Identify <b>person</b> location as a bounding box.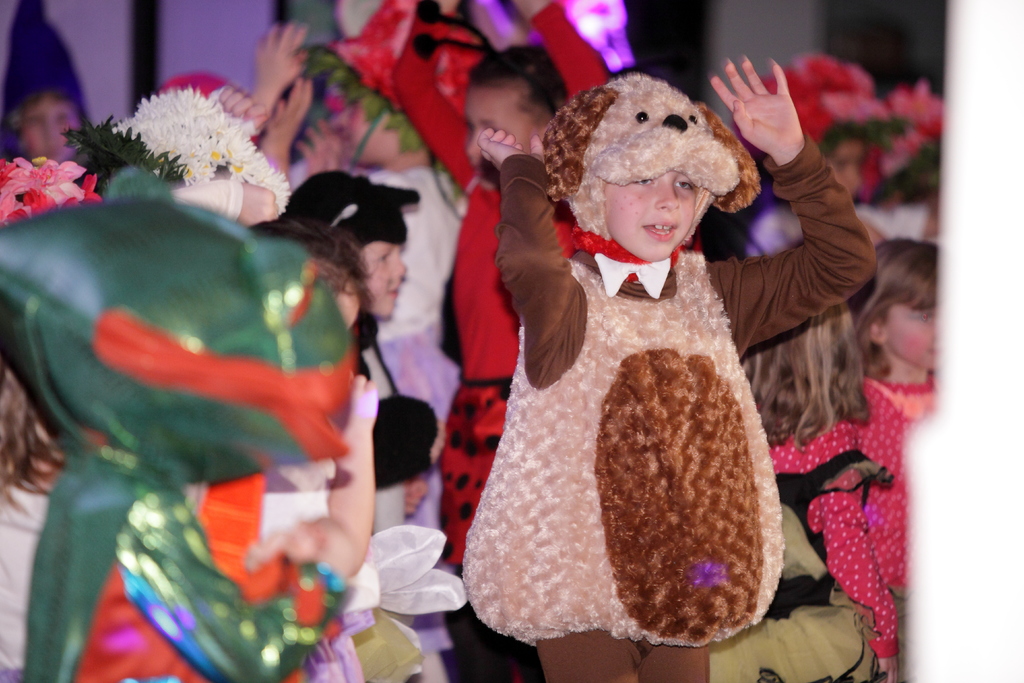
279,159,447,539.
